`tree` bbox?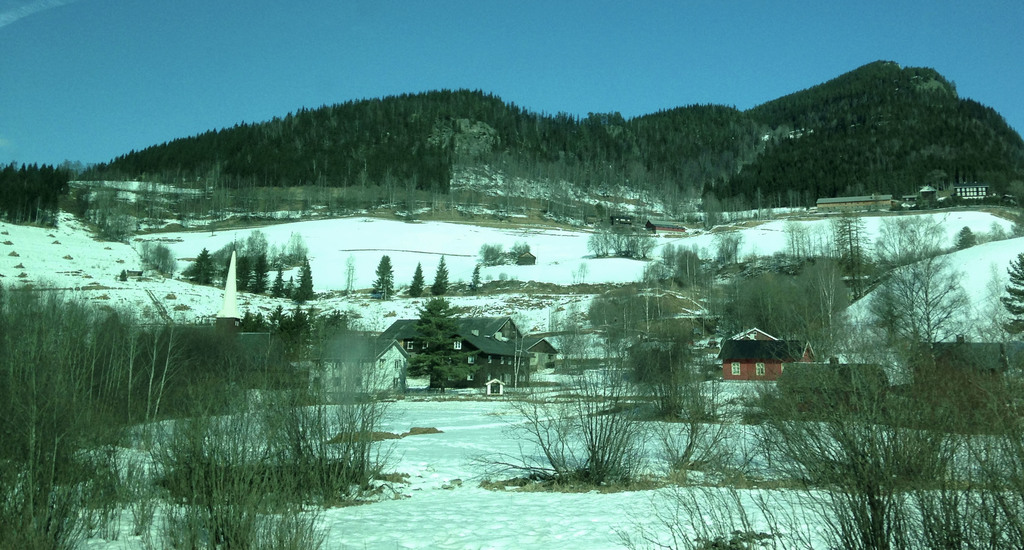
bbox=(0, 162, 12, 224)
